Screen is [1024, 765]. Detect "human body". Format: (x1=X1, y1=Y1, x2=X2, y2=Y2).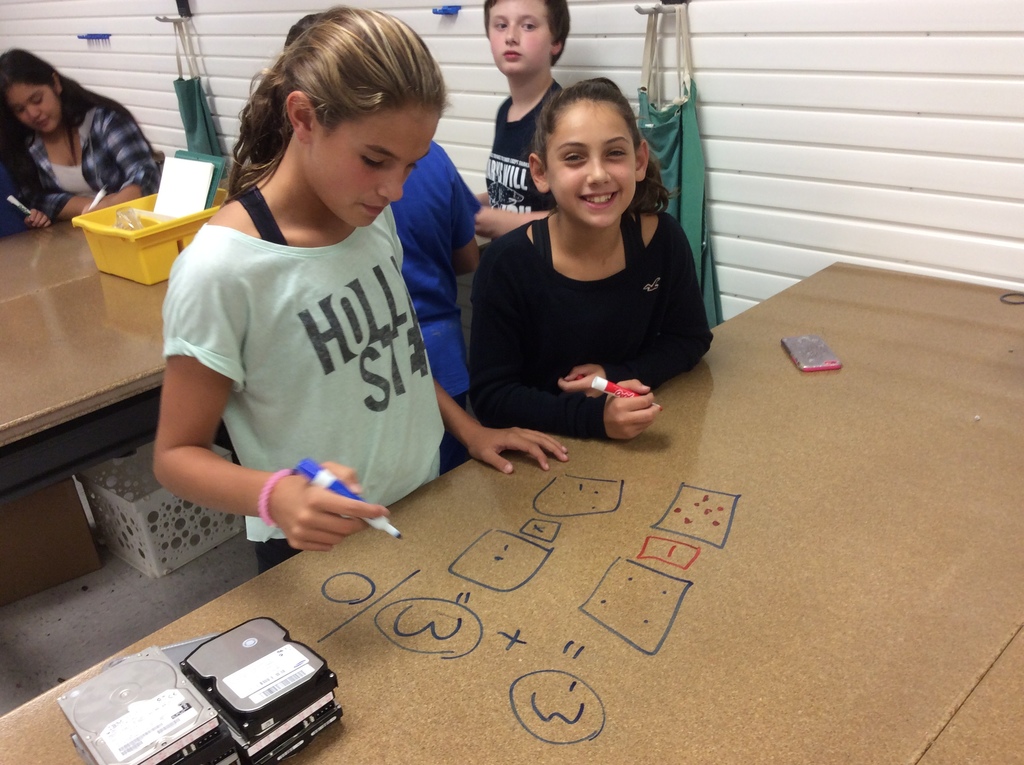
(x1=468, y1=71, x2=710, y2=440).
